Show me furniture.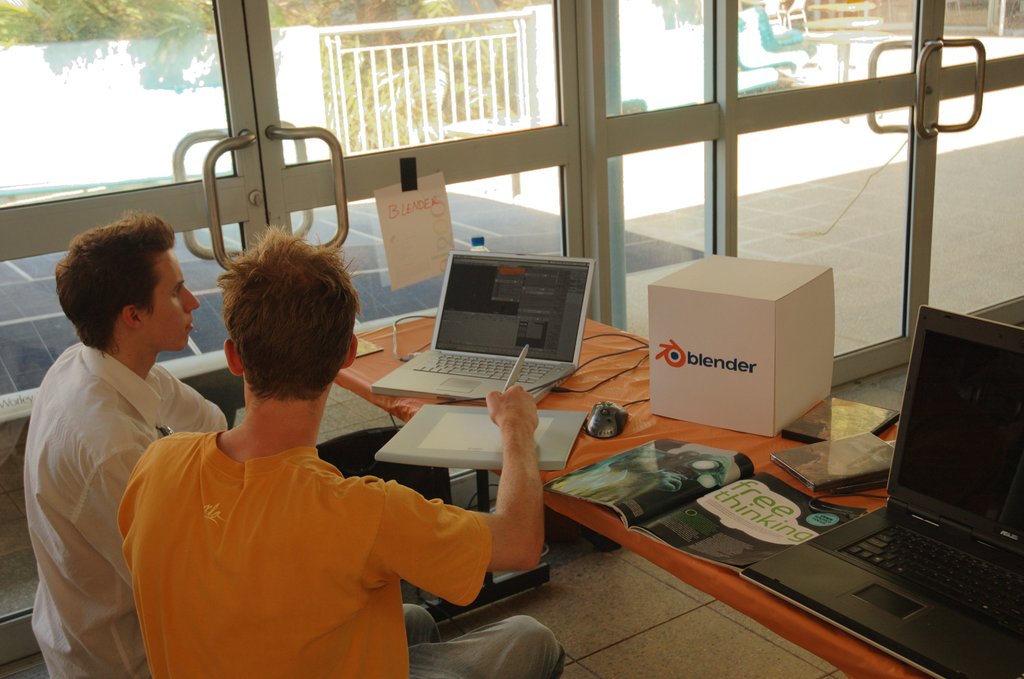
furniture is here: rect(334, 311, 923, 678).
